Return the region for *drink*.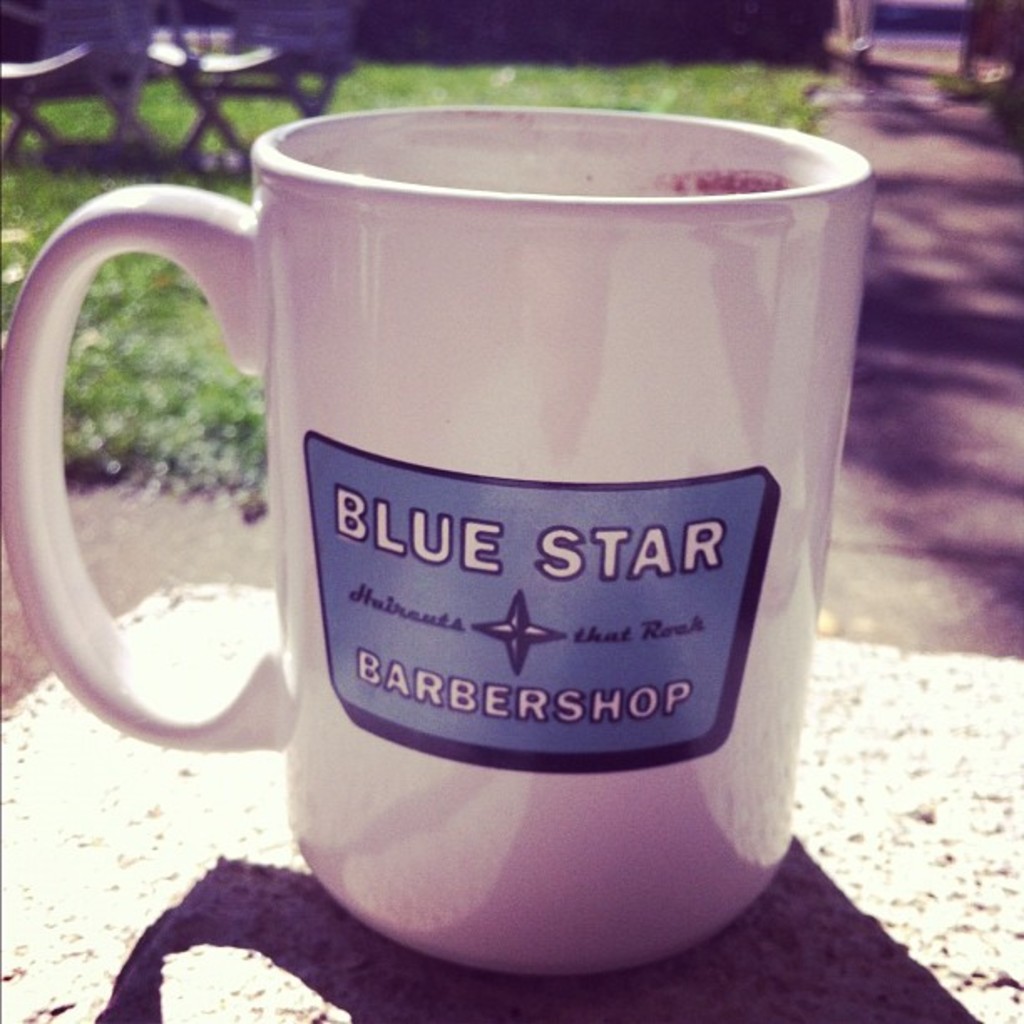
select_region(65, 57, 847, 942).
